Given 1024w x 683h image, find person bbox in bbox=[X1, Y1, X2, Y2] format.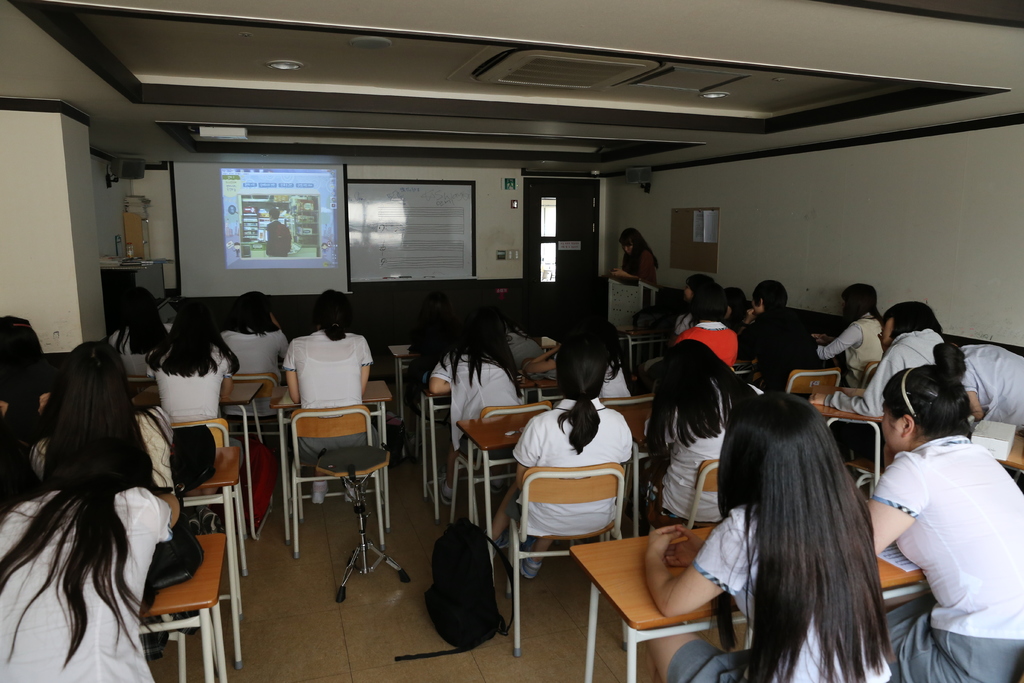
bbox=[143, 295, 235, 533].
